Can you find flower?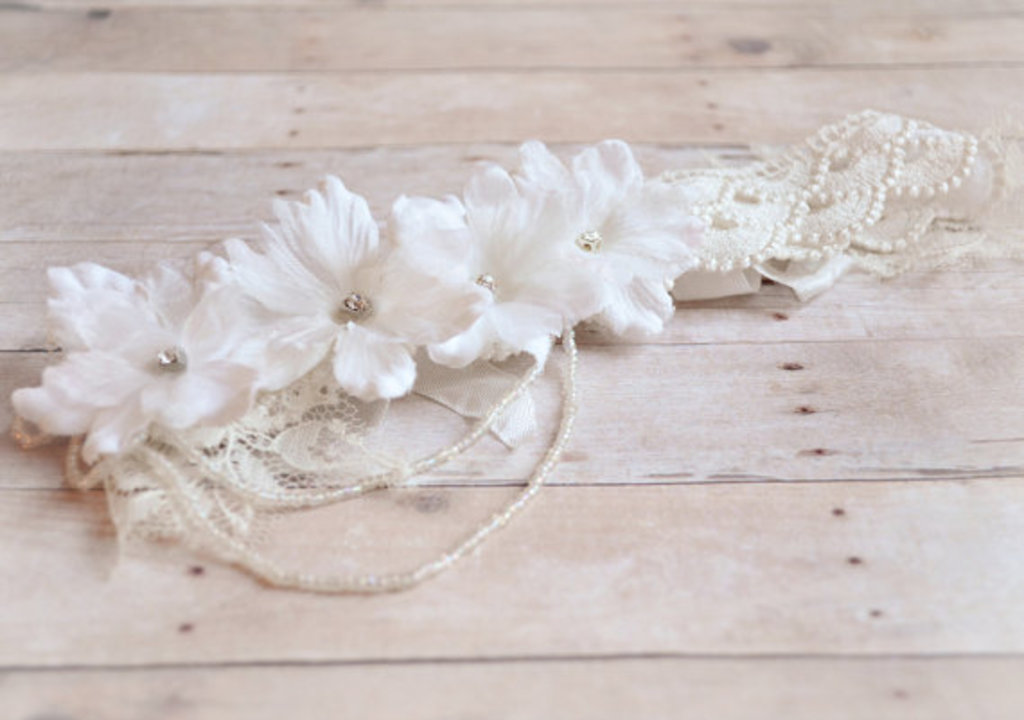
Yes, bounding box: BBox(377, 156, 600, 372).
